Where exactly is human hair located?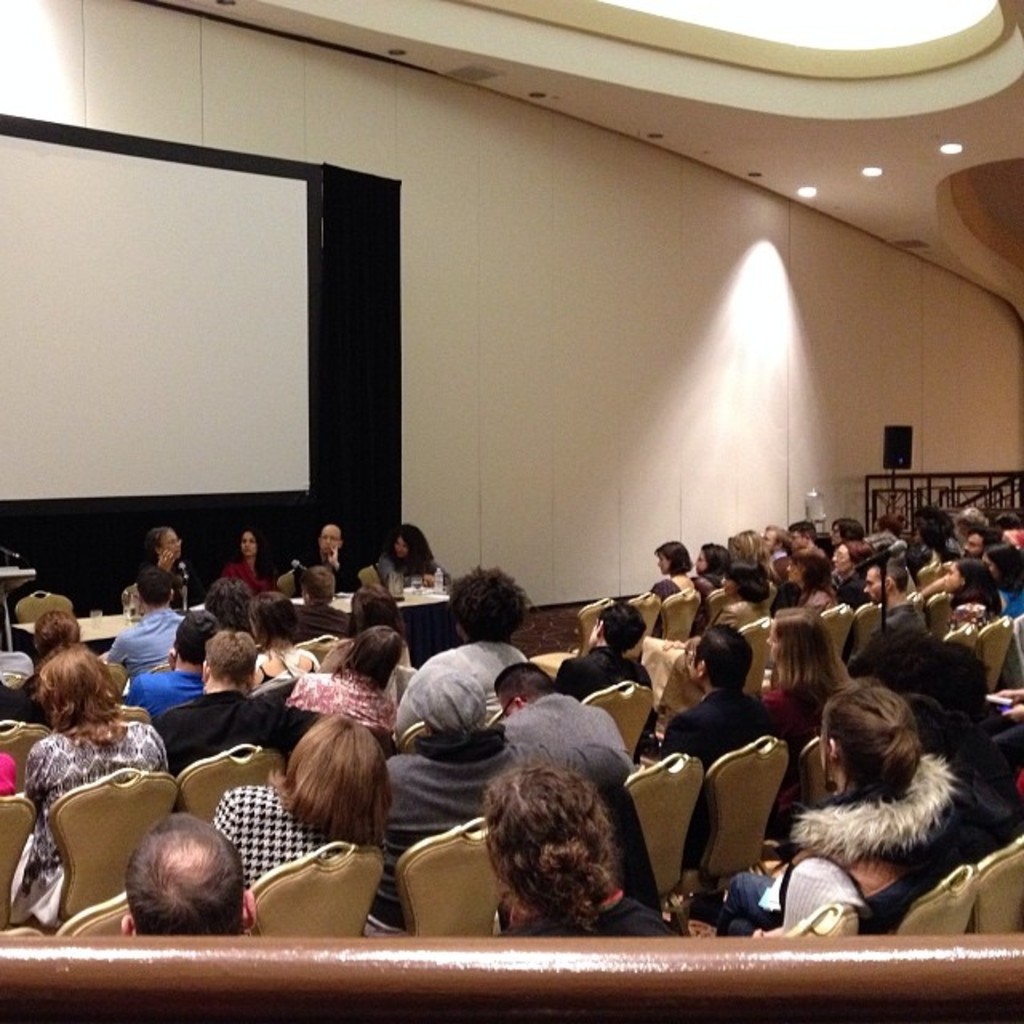
Its bounding box is bbox=[941, 558, 1005, 618].
